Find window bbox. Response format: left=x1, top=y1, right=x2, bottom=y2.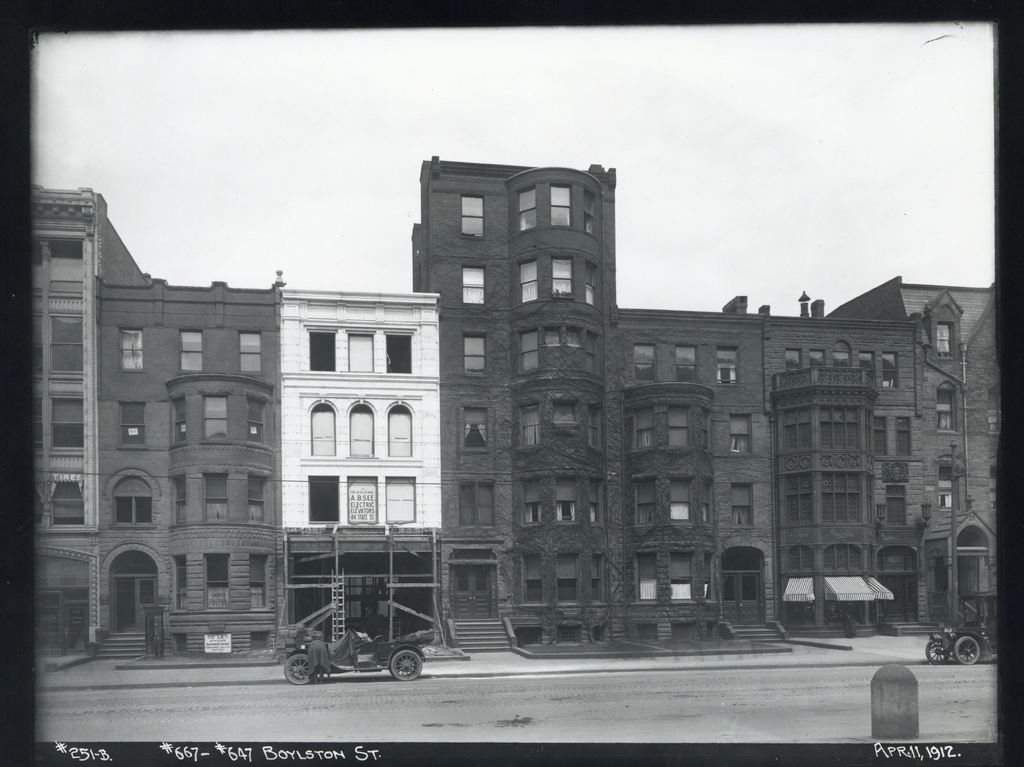
left=116, top=329, right=141, bottom=371.
